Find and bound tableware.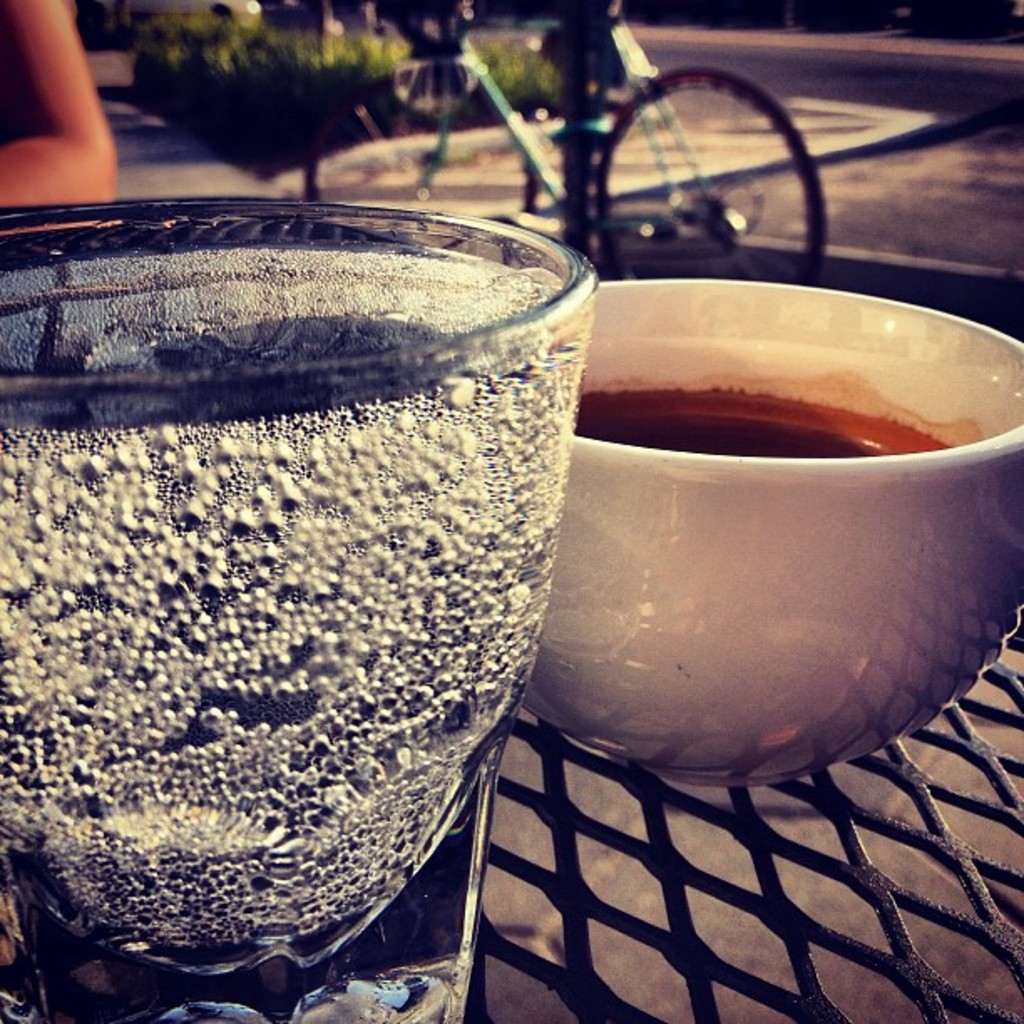
Bound: 524,269,1022,781.
